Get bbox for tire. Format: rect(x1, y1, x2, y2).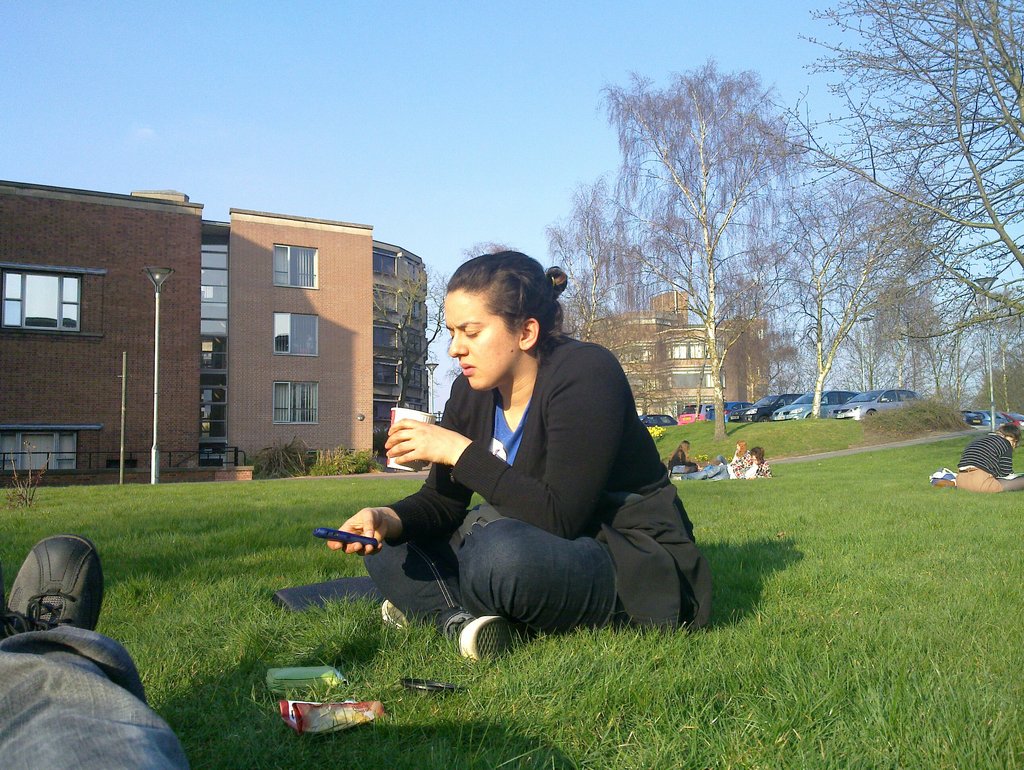
rect(864, 409, 875, 419).
